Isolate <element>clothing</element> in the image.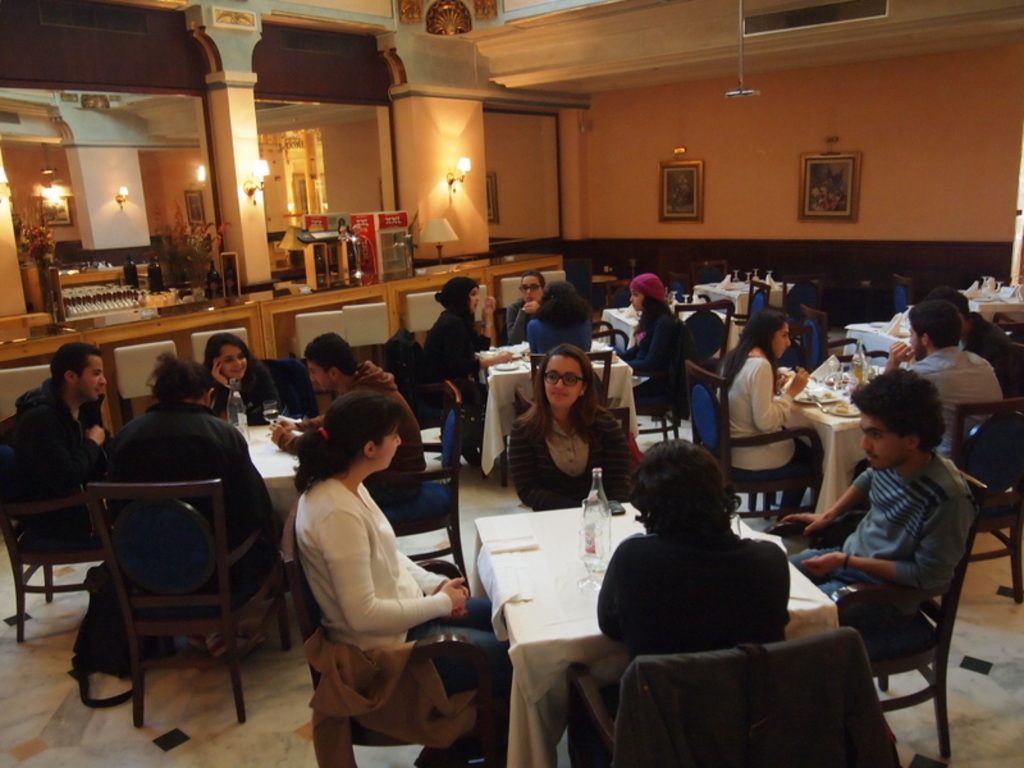
Isolated region: 209:351:284:428.
